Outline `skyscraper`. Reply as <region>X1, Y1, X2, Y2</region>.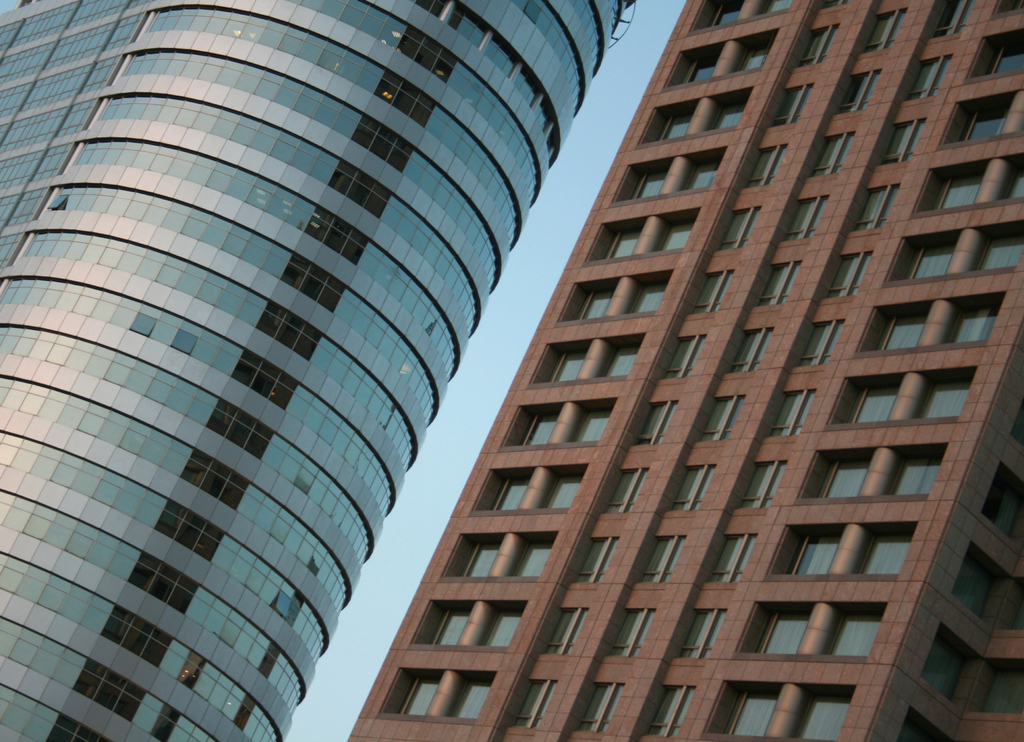
<region>0, 0, 637, 741</region>.
